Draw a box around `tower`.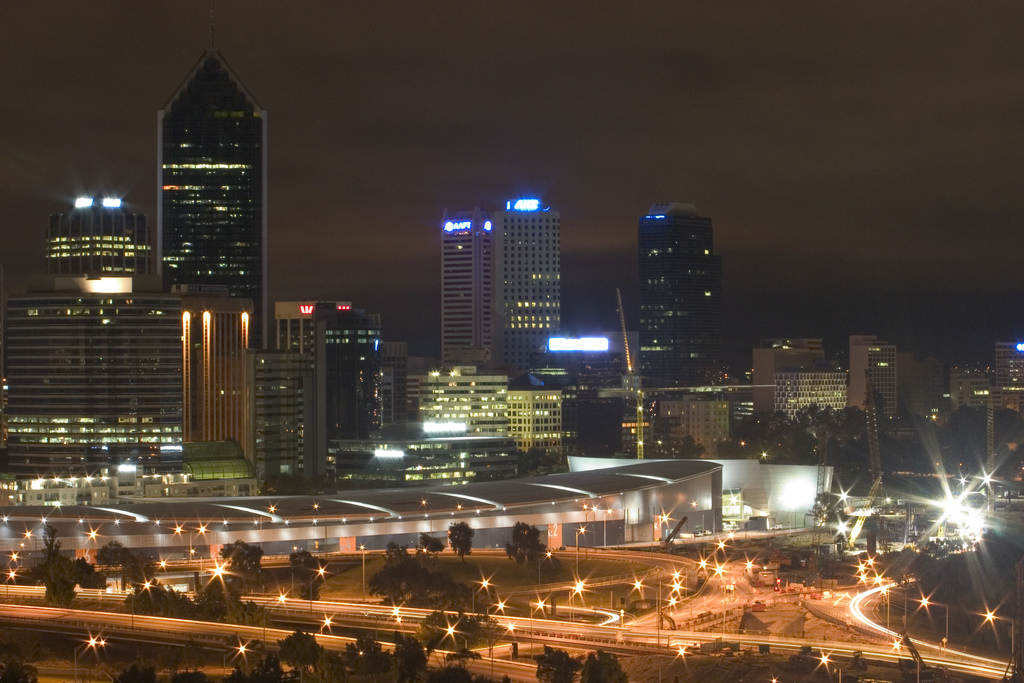
select_region(639, 204, 714, 377).
